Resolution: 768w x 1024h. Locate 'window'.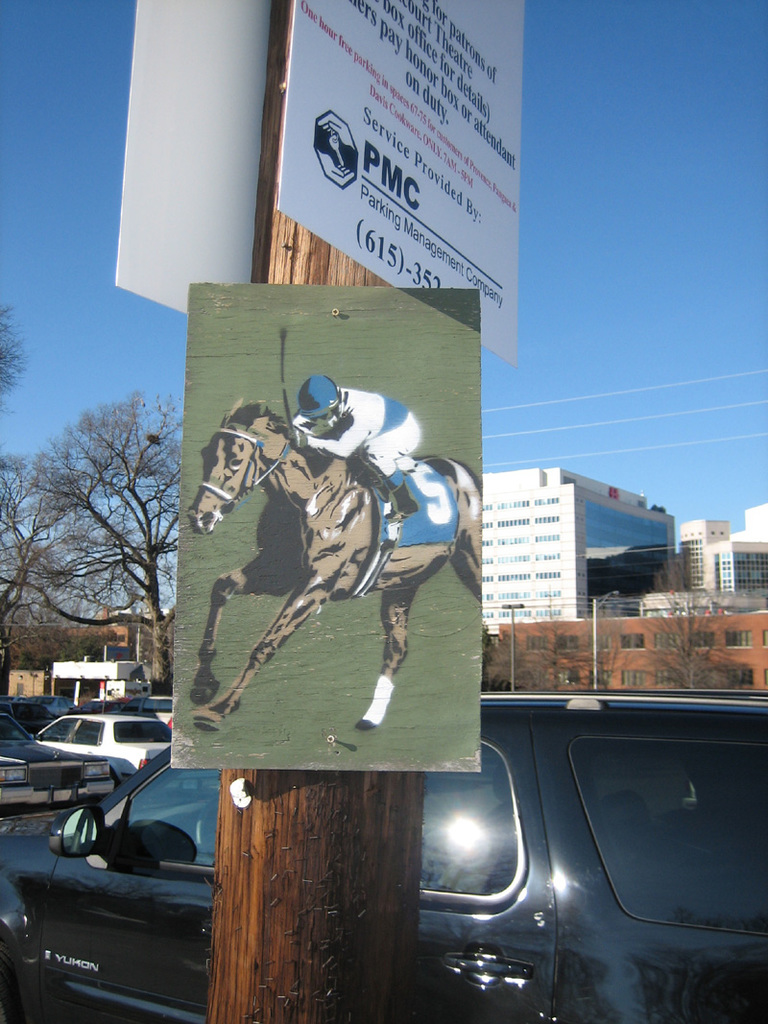
(618,632,647,649).
